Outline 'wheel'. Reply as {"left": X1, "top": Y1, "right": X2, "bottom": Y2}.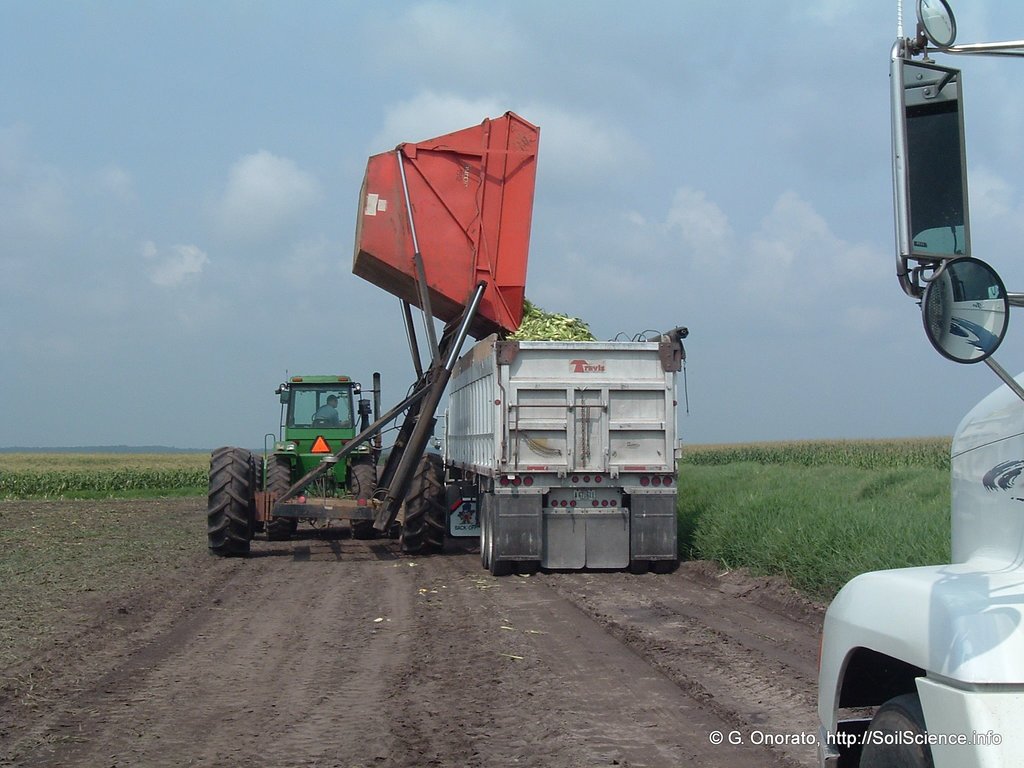
{"left": 202, "top": 446, "right": 263, "bottom": 562}.
